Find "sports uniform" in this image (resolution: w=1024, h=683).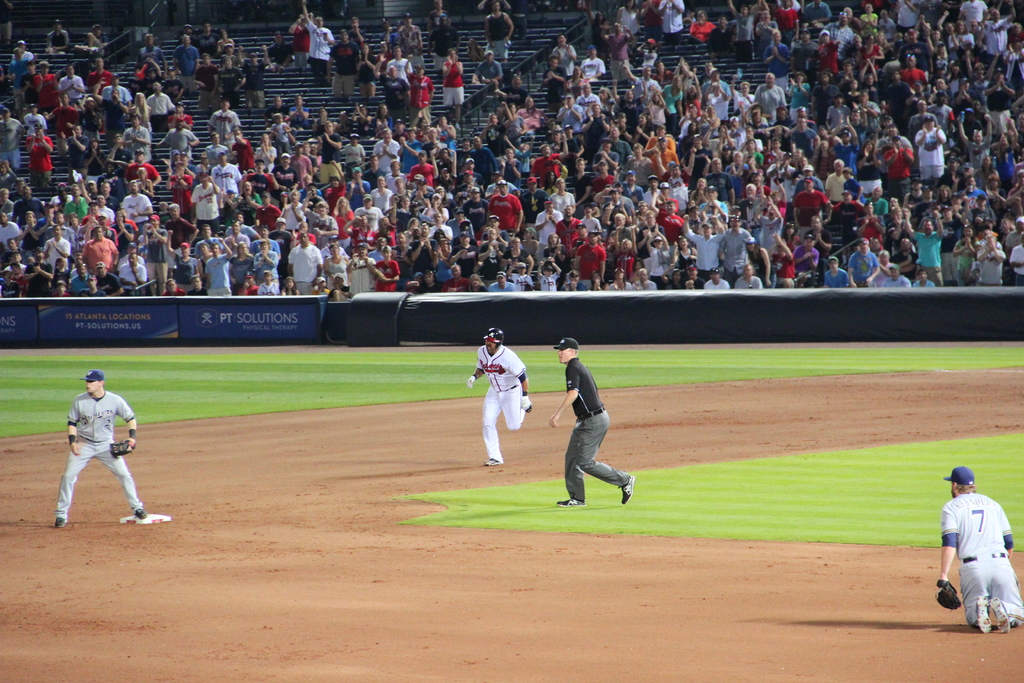
<bbox>943, 487, 1023, 634</bbox>.
